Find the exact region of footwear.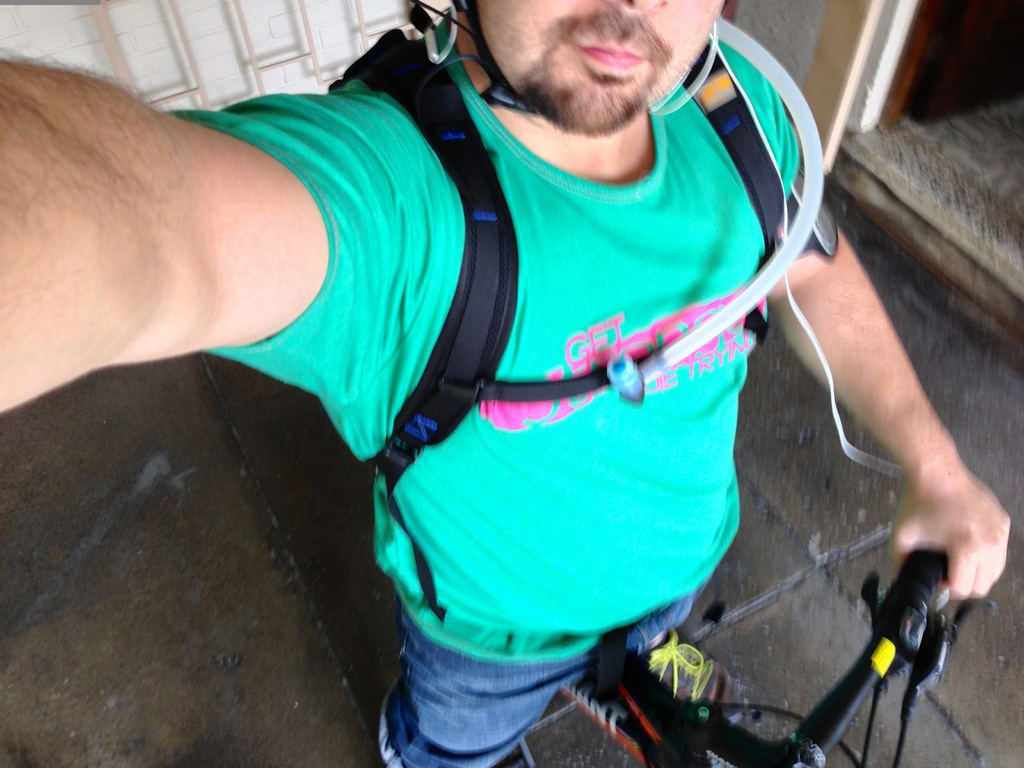
Exact region: box(636, 627, 757, 724).
